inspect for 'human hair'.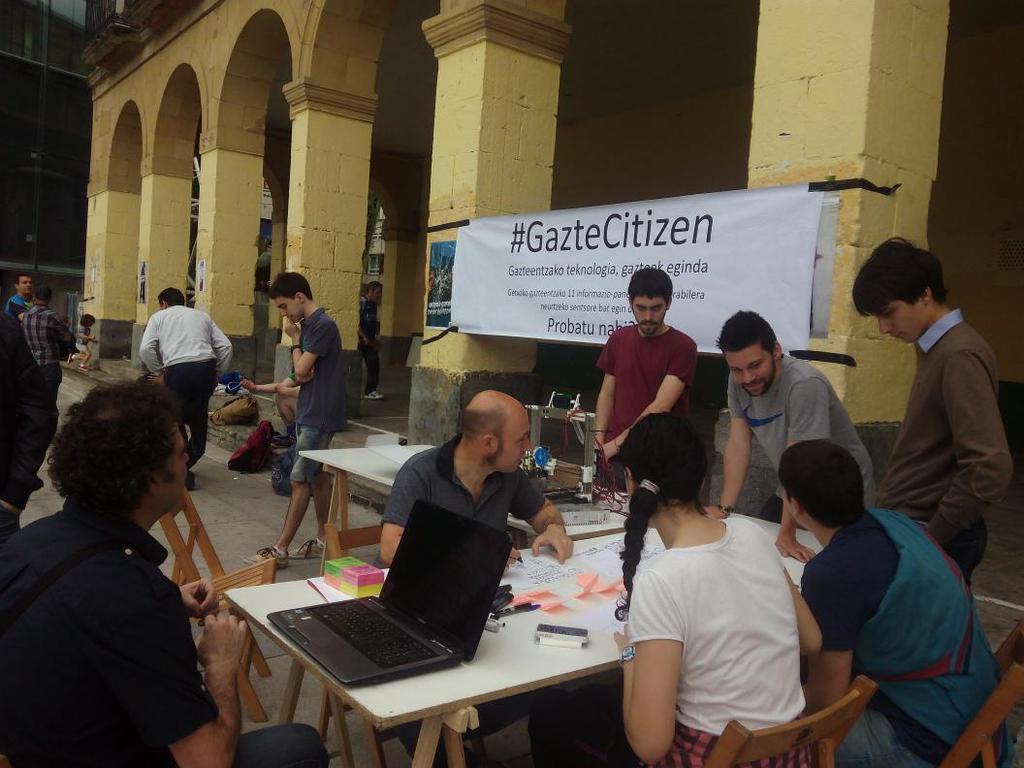
Inspection: select_region(361, 283, 382, 298).
